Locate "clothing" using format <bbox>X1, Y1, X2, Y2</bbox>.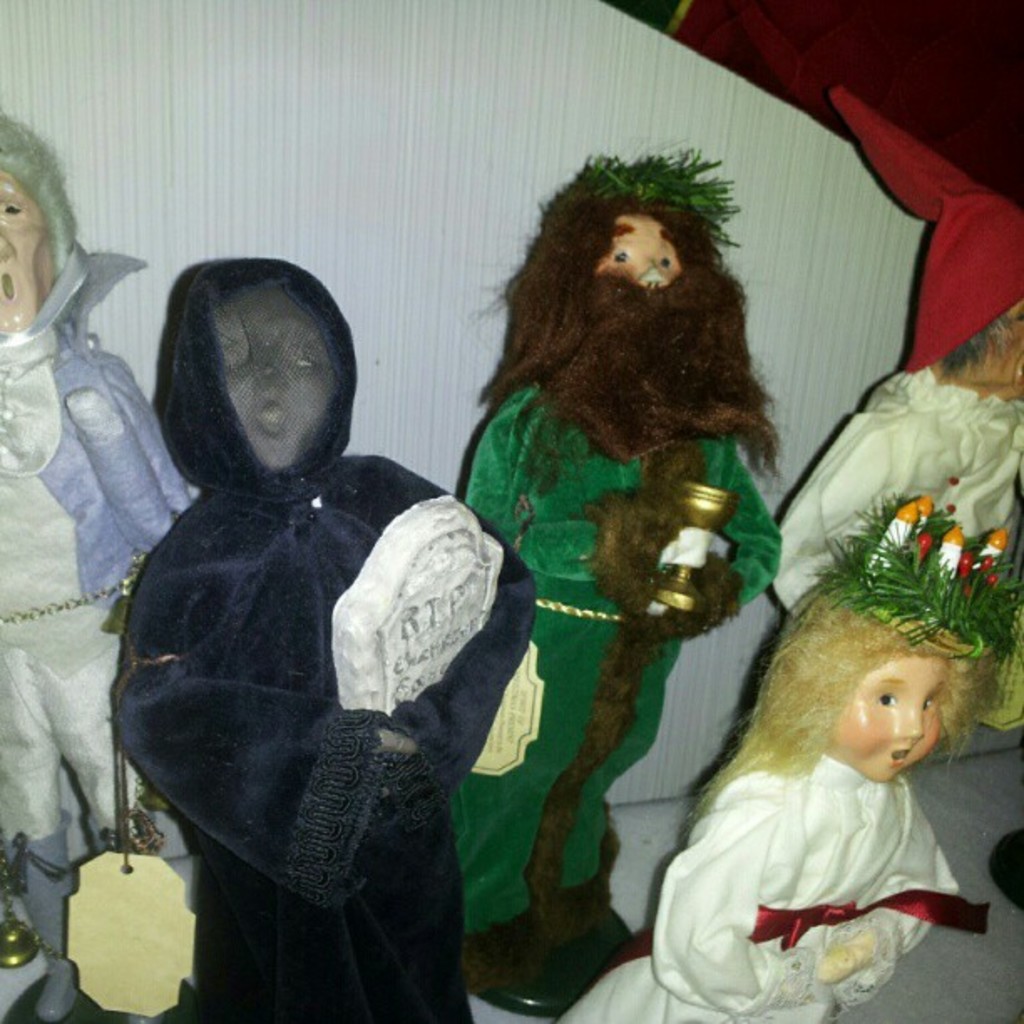
<bbox>458, 376, 801, 972</bbox>.
